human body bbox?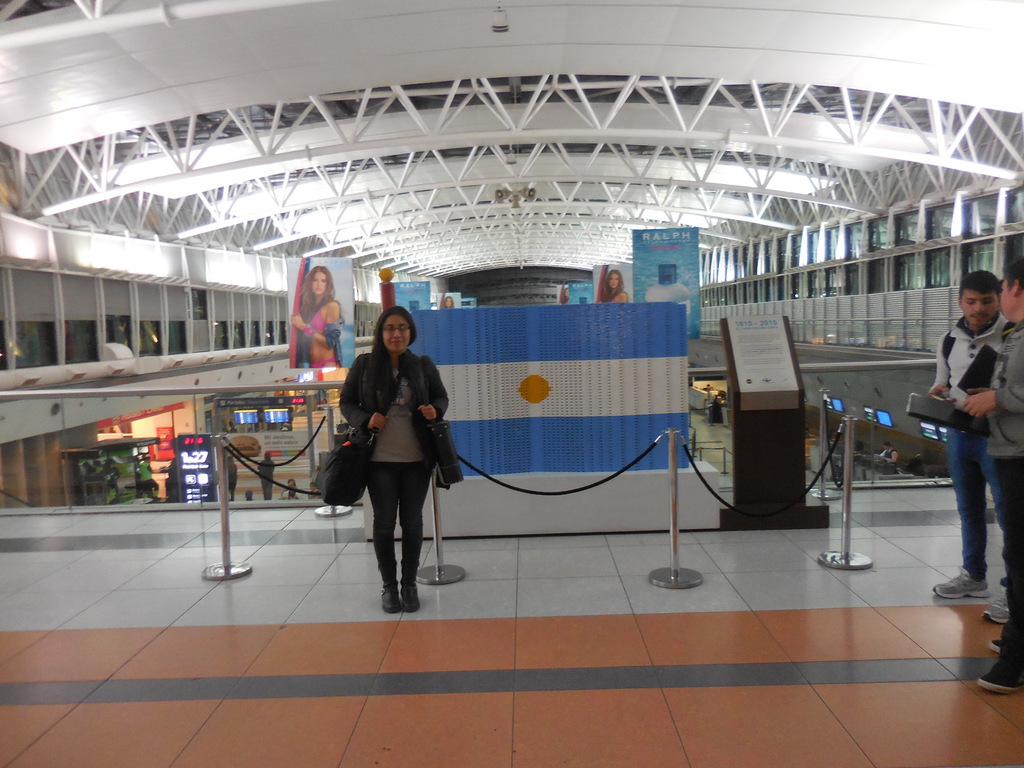
pyautogui.locateOnScreen(952, 229, 1023, 701)
